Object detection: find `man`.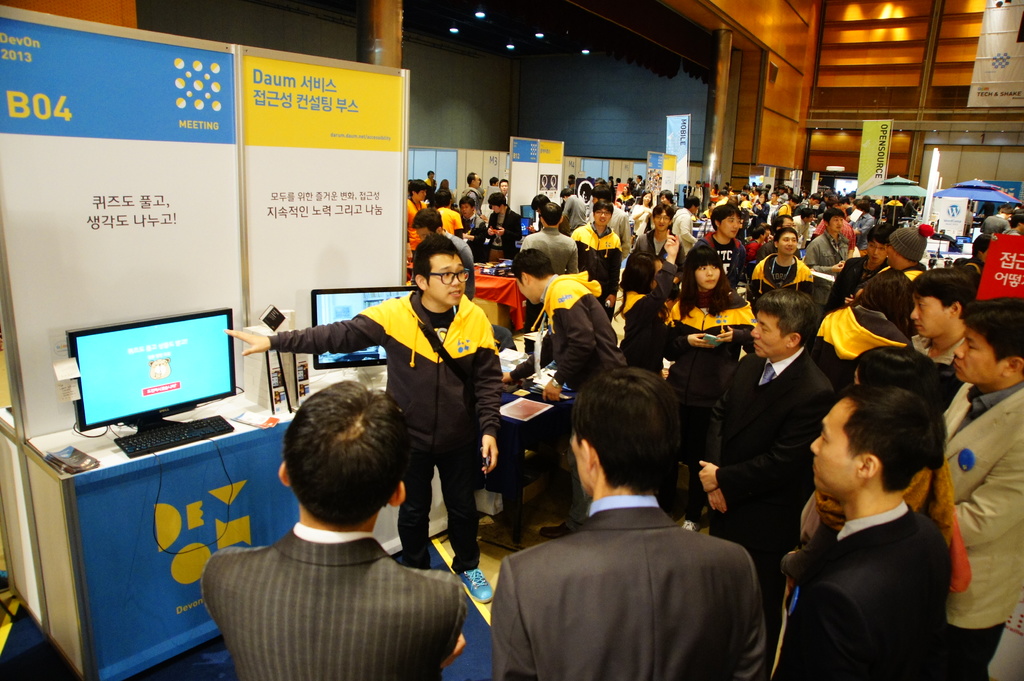
(751,213,796,266).
